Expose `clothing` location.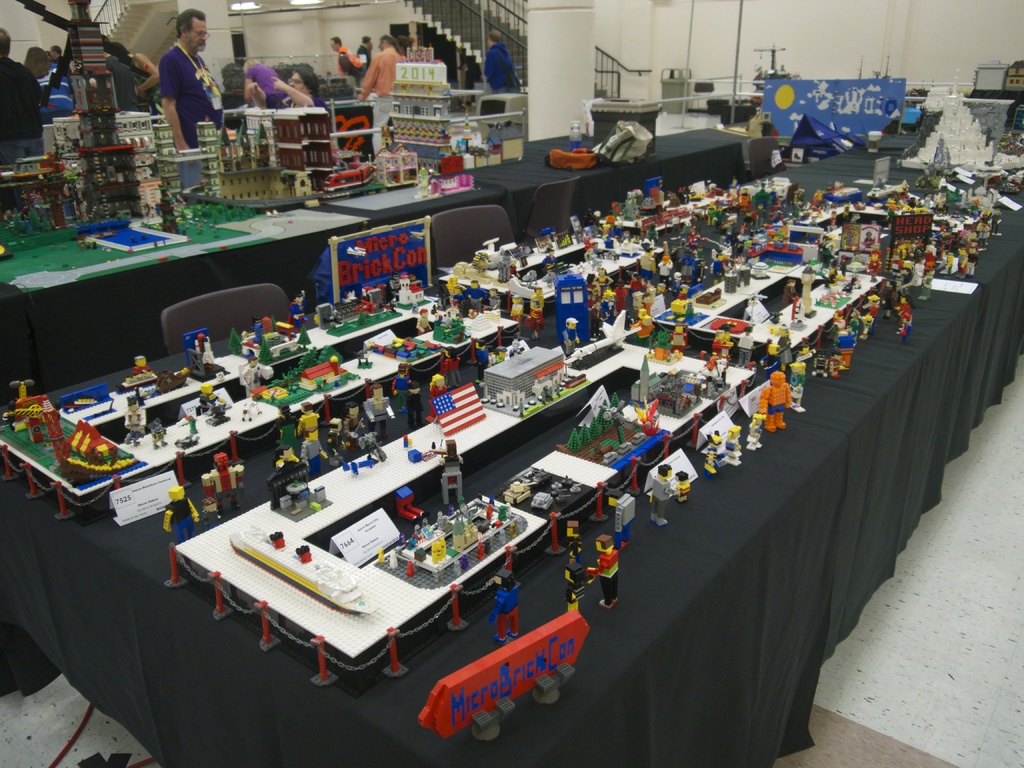
Exposed at <bbox>277, 409, 308, 446</bbox>.
